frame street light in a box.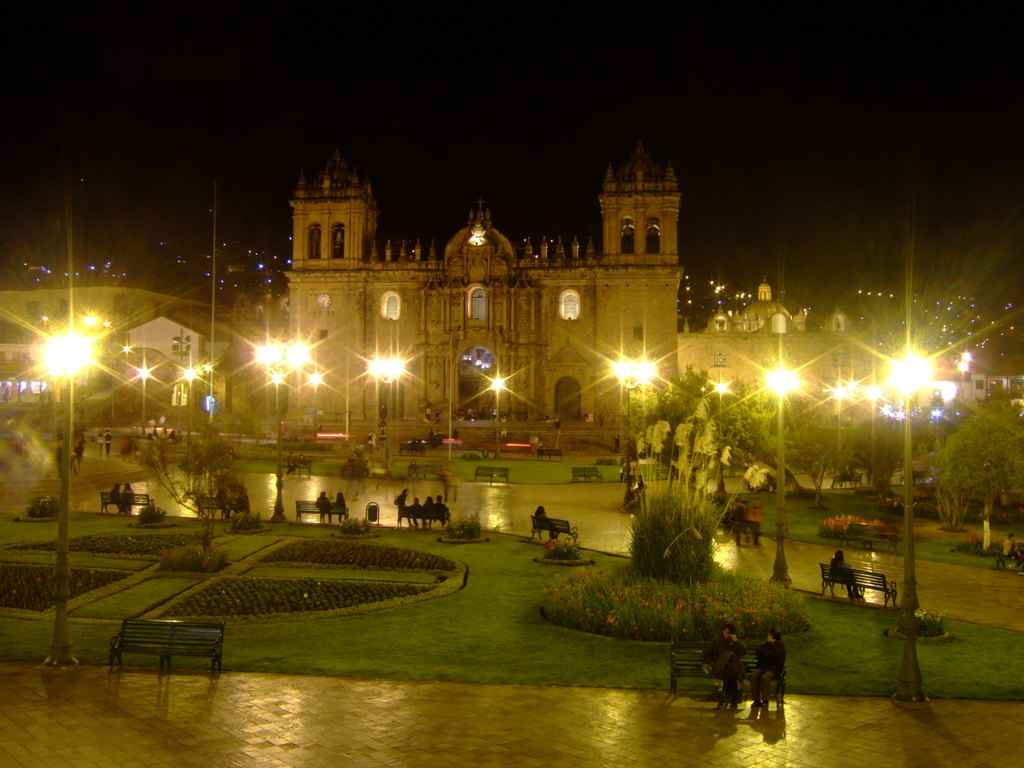
771,369,781,585.
